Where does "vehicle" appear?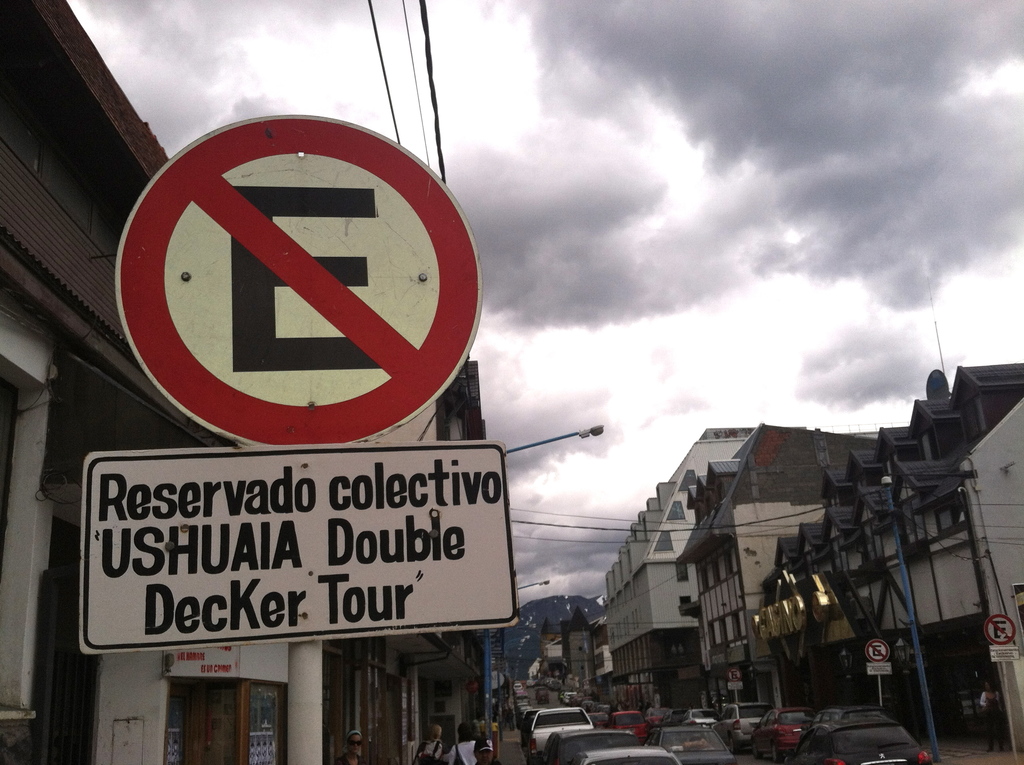
Appears at l=681, t=705, r=717, b=729.
